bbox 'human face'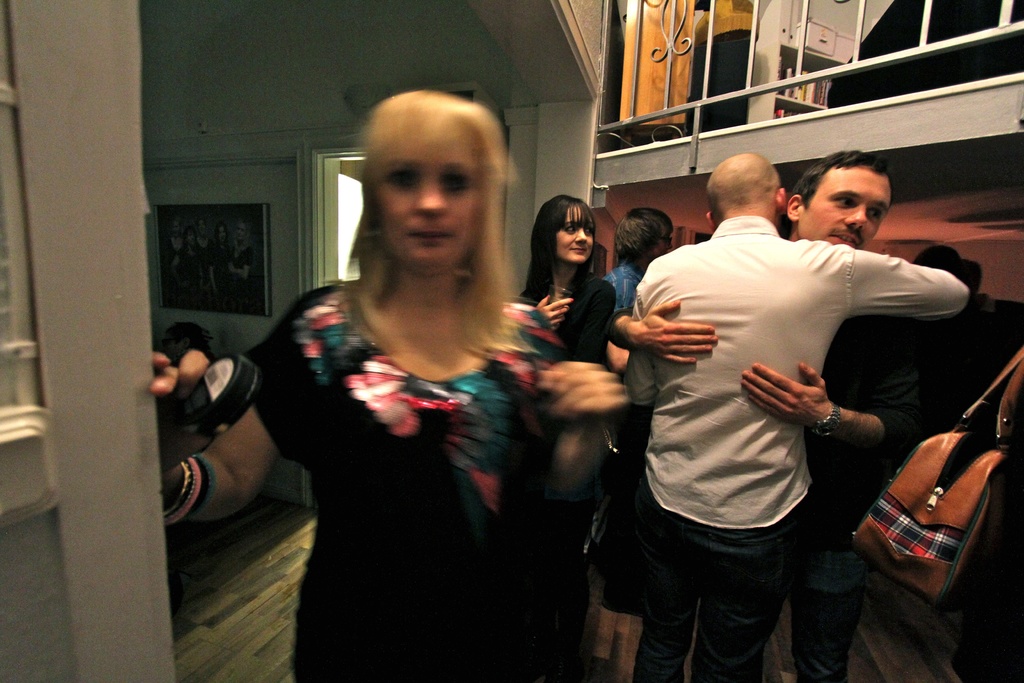
<box>551,206,595,265</box>
